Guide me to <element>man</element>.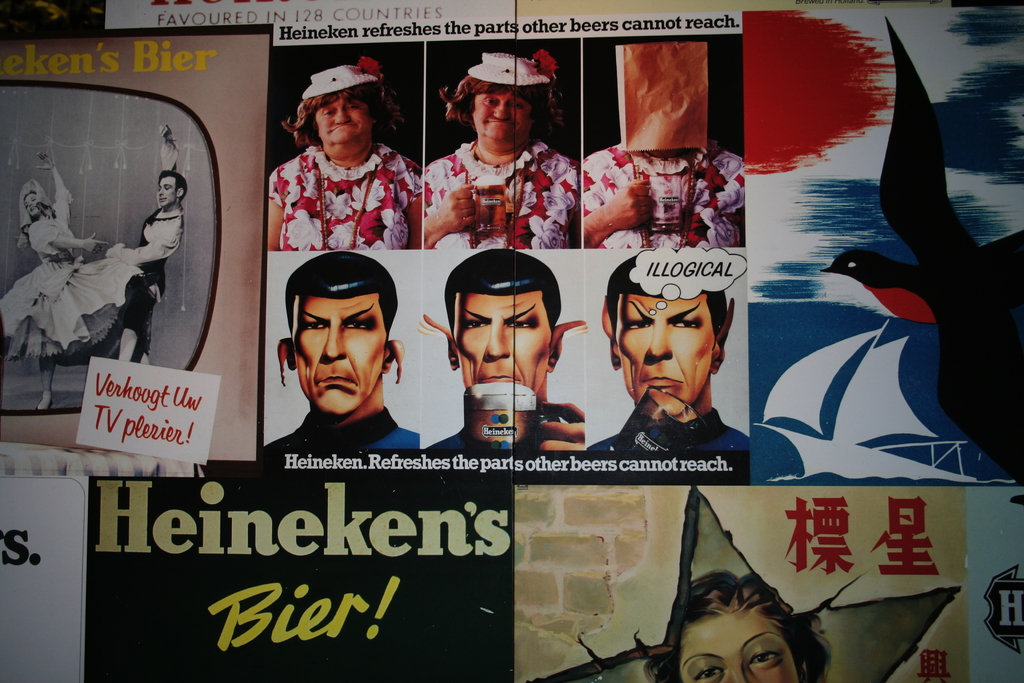
Guidance: <box>88,115,191,359</box>.
